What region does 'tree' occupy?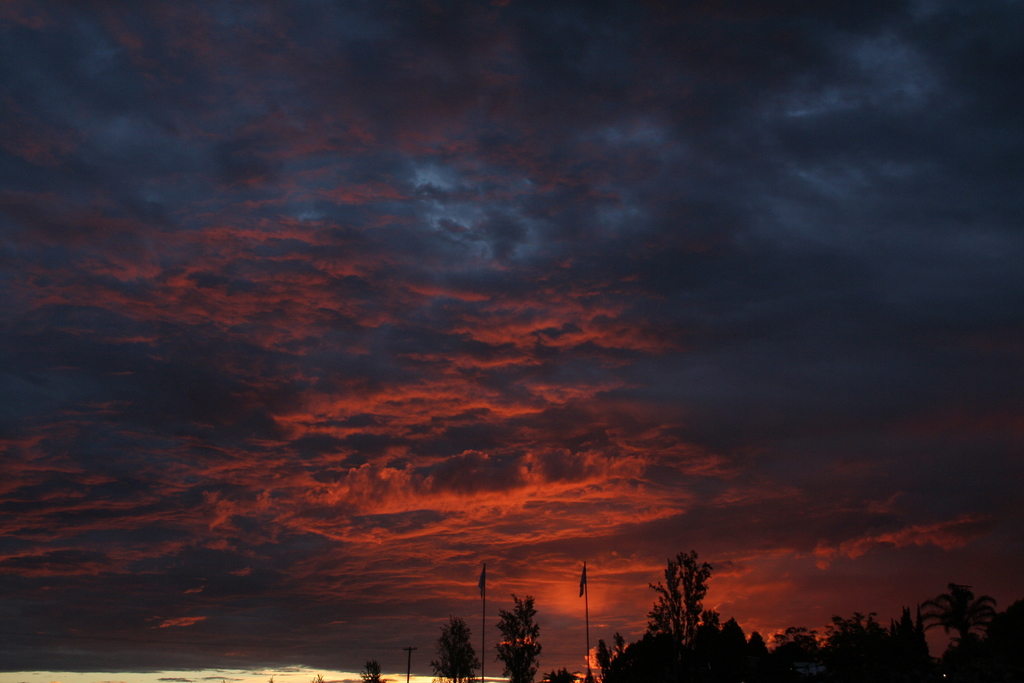
(719, 621, 749, 647).
